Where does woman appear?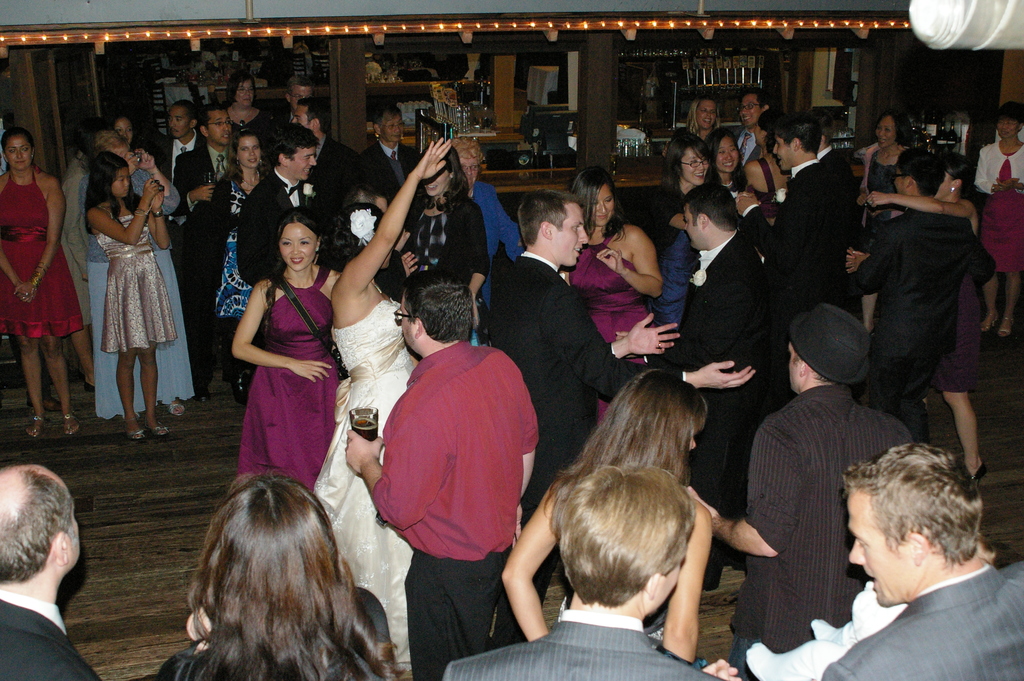
Appears at rect(976, 95, 1023, 331).
